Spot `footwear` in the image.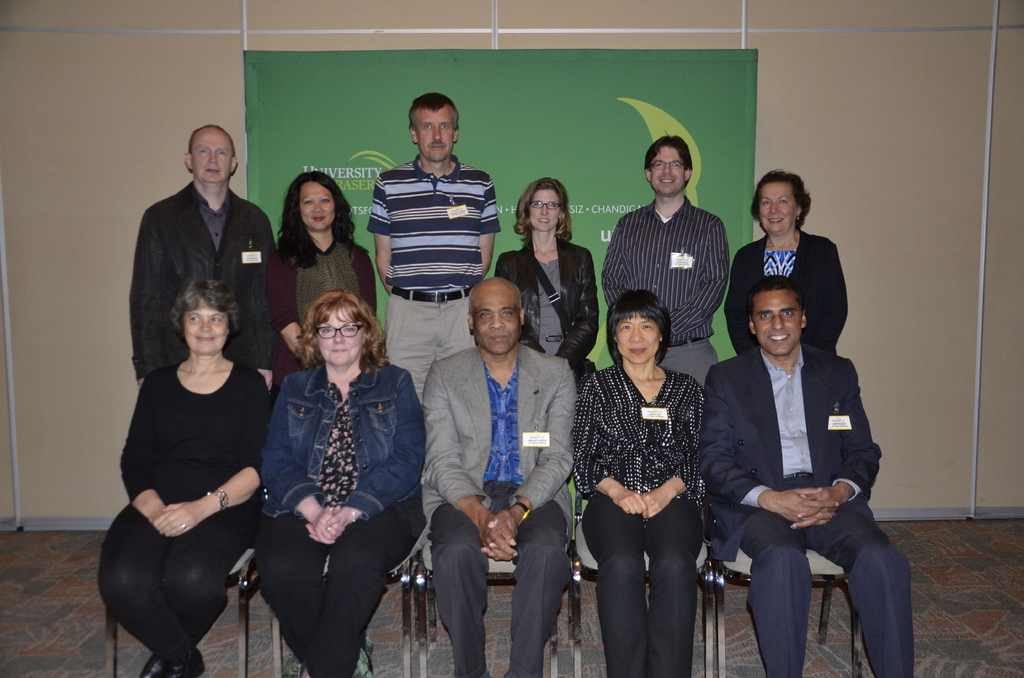
`footwear` found at <bbox>352, 632, 376, 677</bbox>.
